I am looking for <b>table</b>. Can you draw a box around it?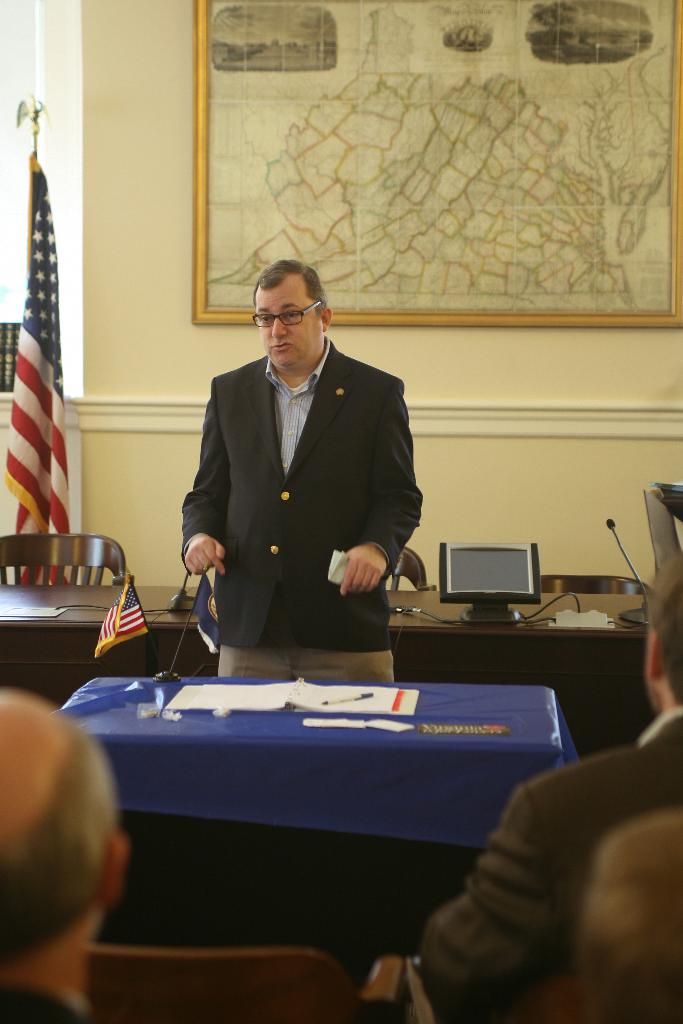
Sure, the bounding box is <region>55, 669, 595, 976</region>.
